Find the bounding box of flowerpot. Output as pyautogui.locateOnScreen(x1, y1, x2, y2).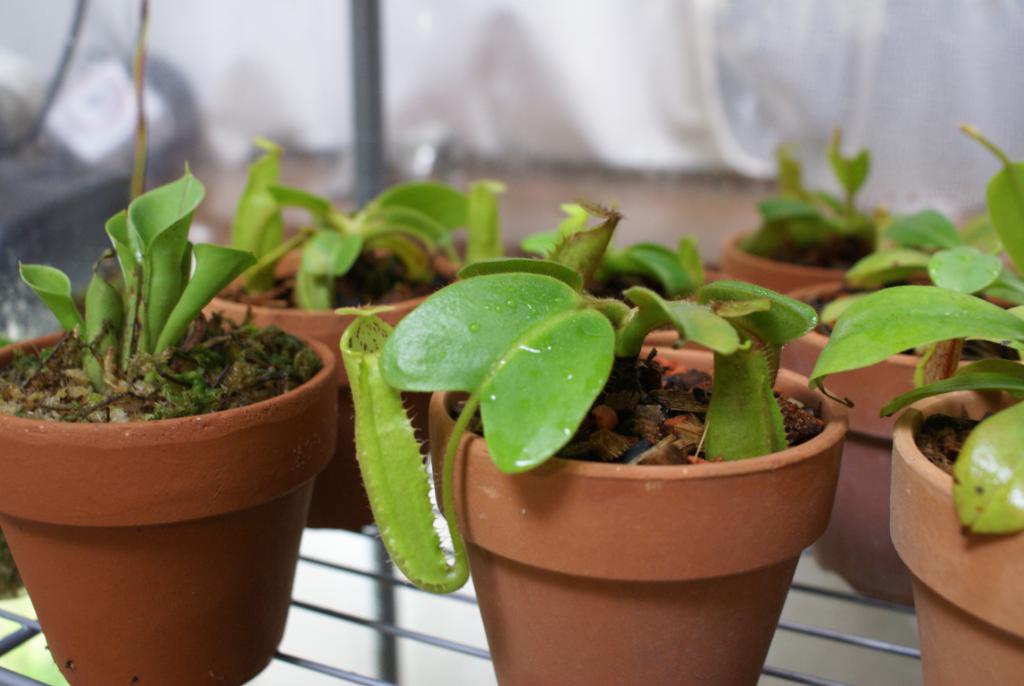
pyautogui.locateOnScreen(556, 264, 738, 347).
